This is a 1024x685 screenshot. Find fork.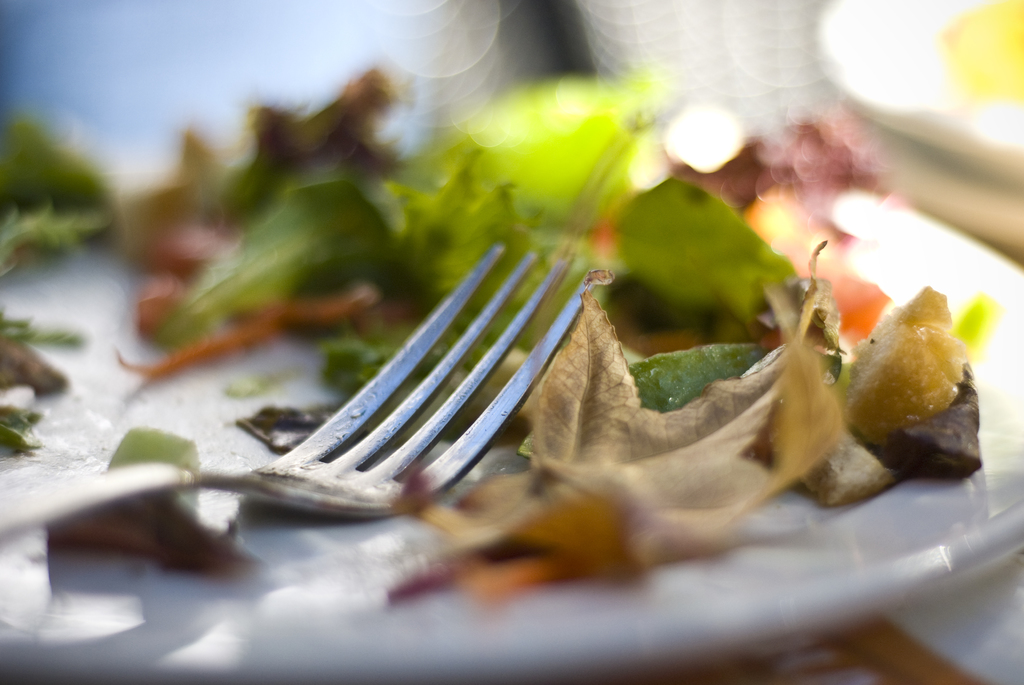
Bounding box: x1=0 y1=244 x2=598 y2=543.
